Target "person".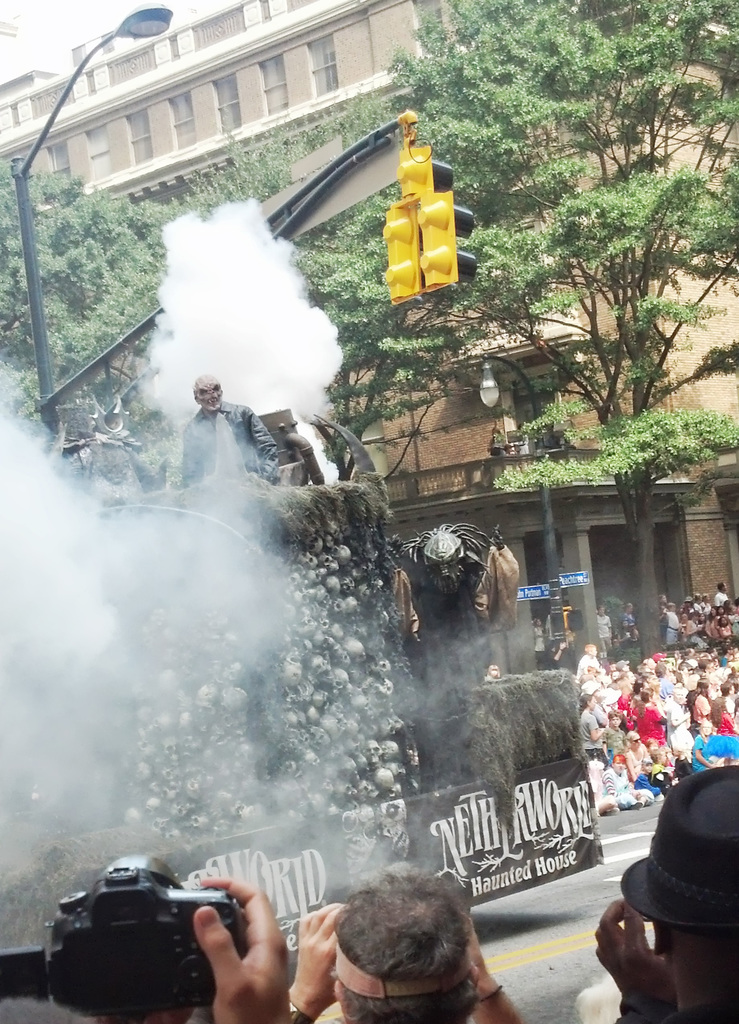
Target region: box=[584, 769, 738, 1023].
